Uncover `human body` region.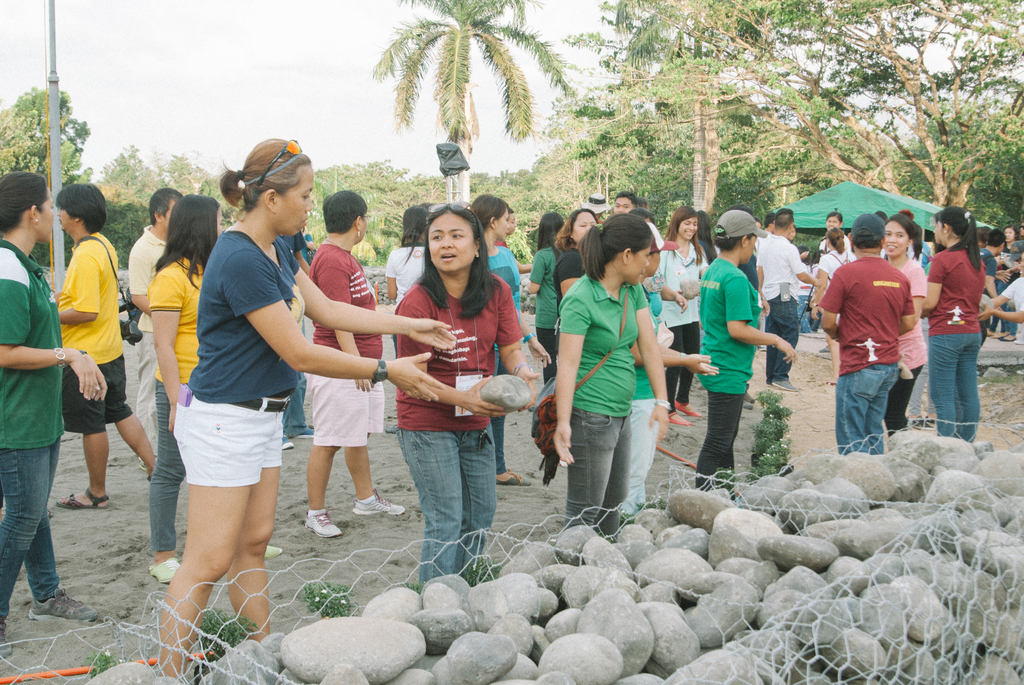
Uncovered: (891,250,927,431).
